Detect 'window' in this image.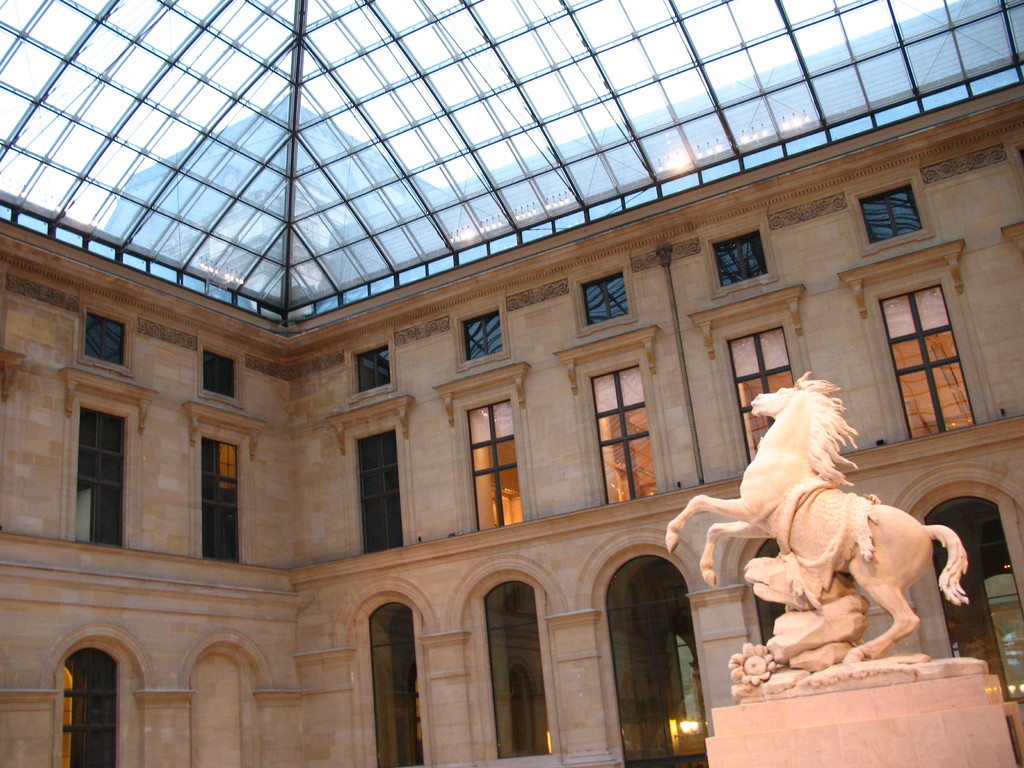
Detection: crop(552, 328, 661, 505).
